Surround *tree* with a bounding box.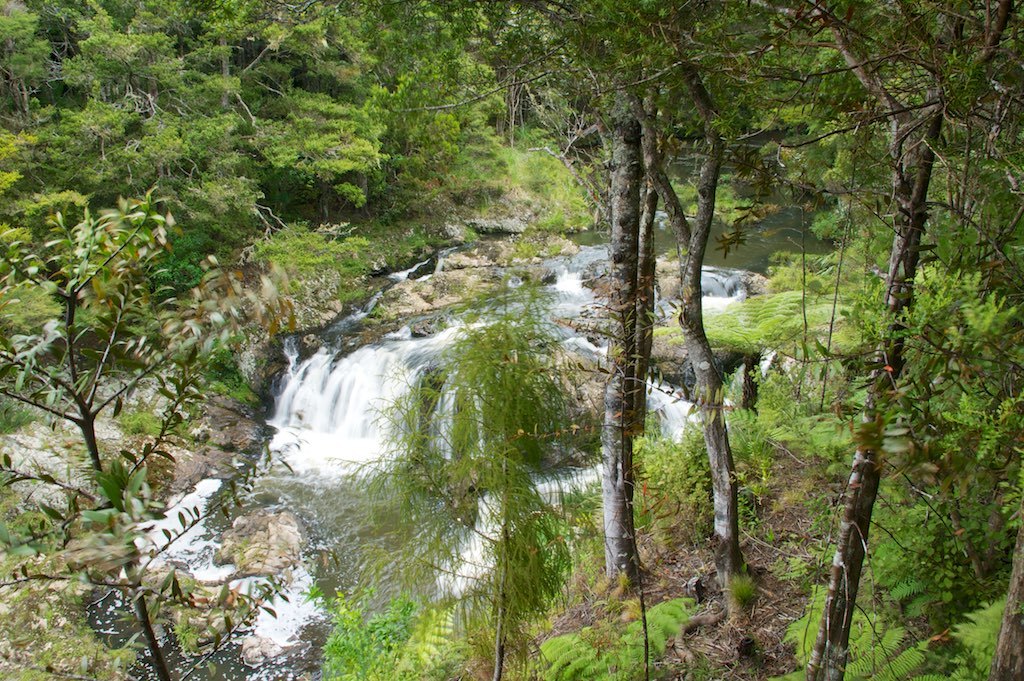
[x1=320, y1=264, x2=620, y2=680].
